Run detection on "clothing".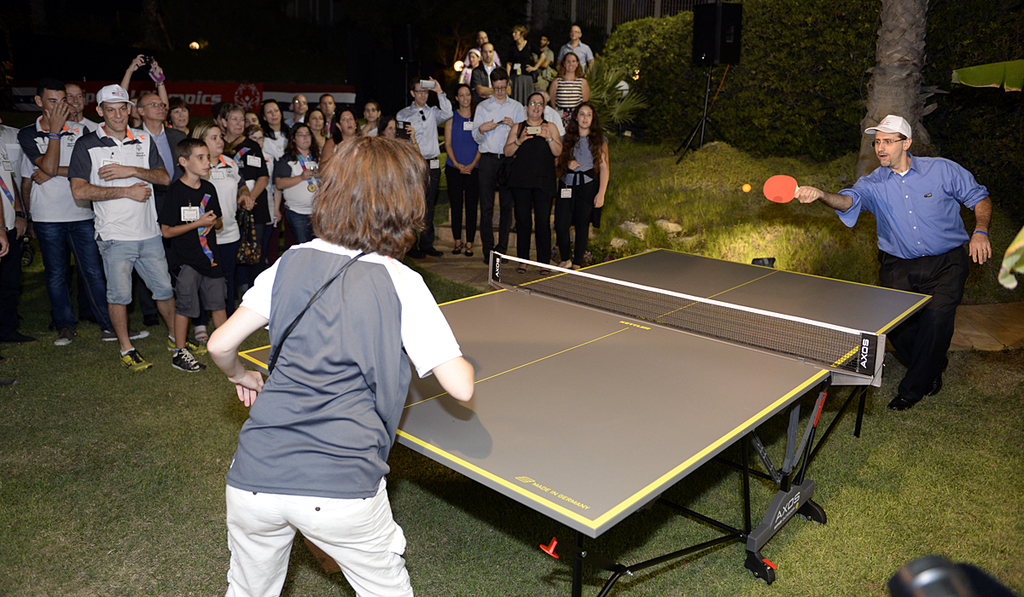
Result: 18,119,123,335.
